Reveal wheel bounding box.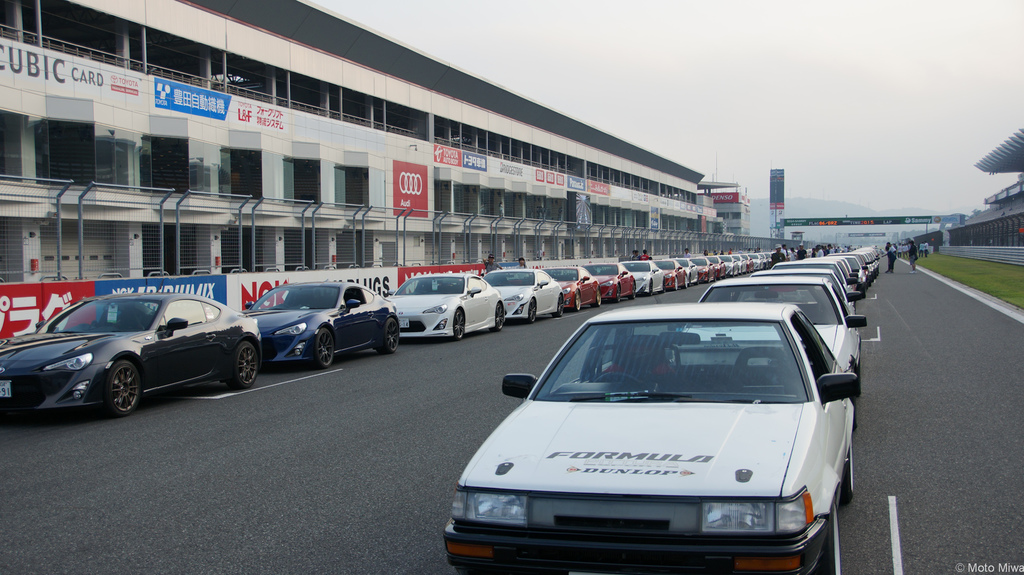
Revealed: BBox(531, 298, 536, 322).
